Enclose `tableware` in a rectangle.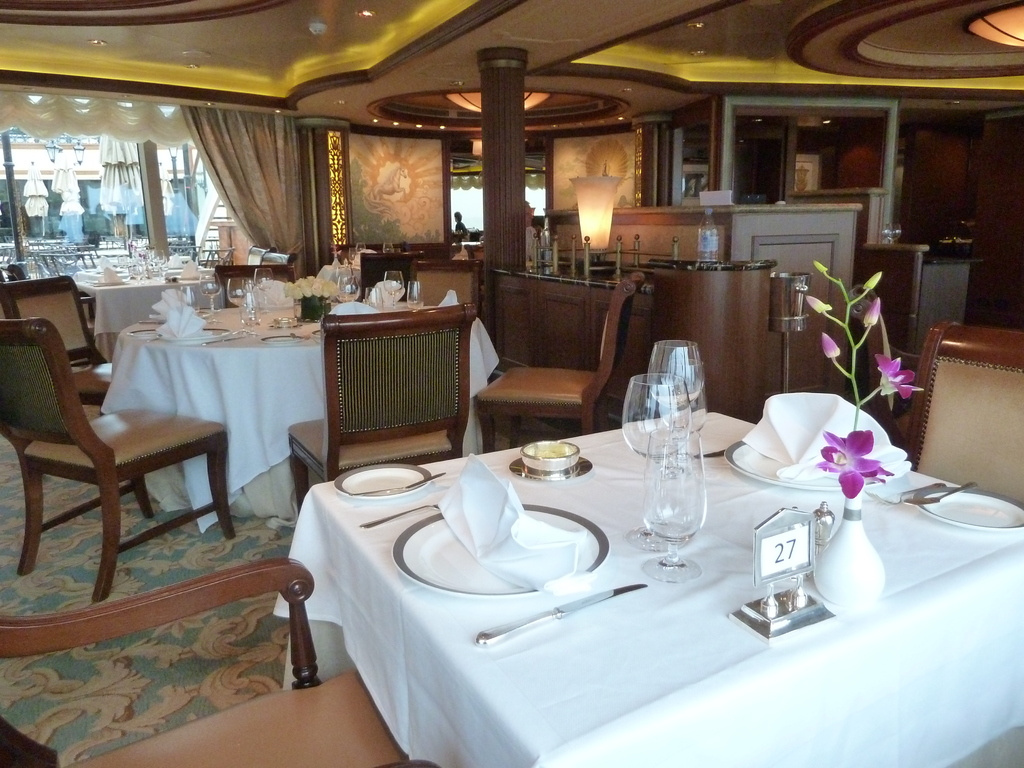
350:470:444:494.
